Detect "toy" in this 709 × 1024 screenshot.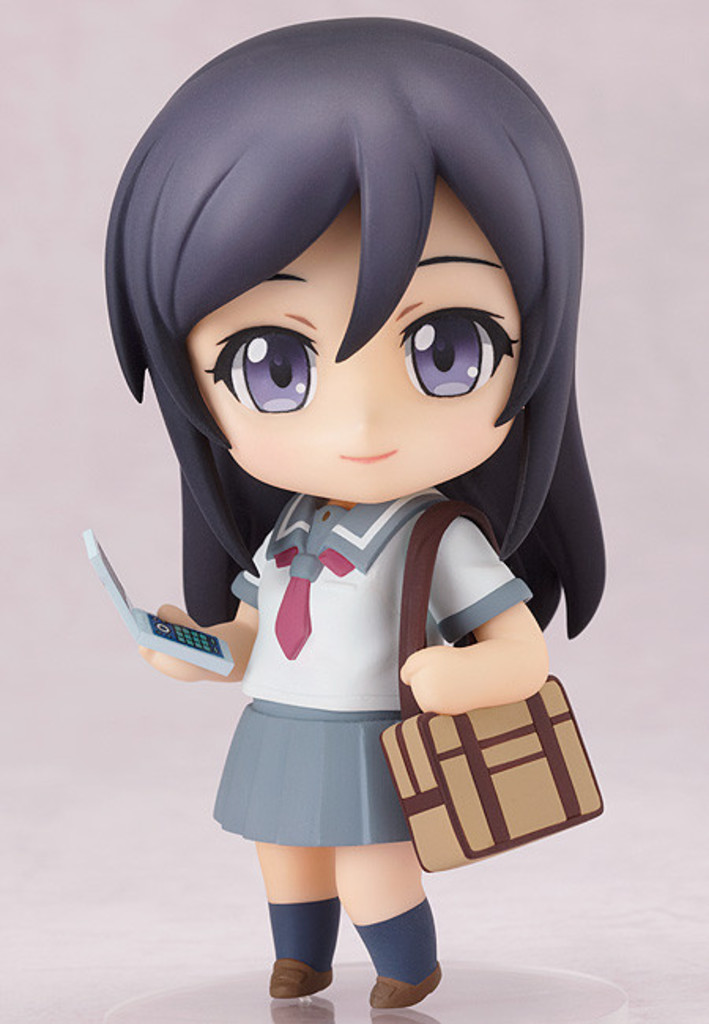
Detection: <bbox>84, 528, 236, 677</bbox>.
